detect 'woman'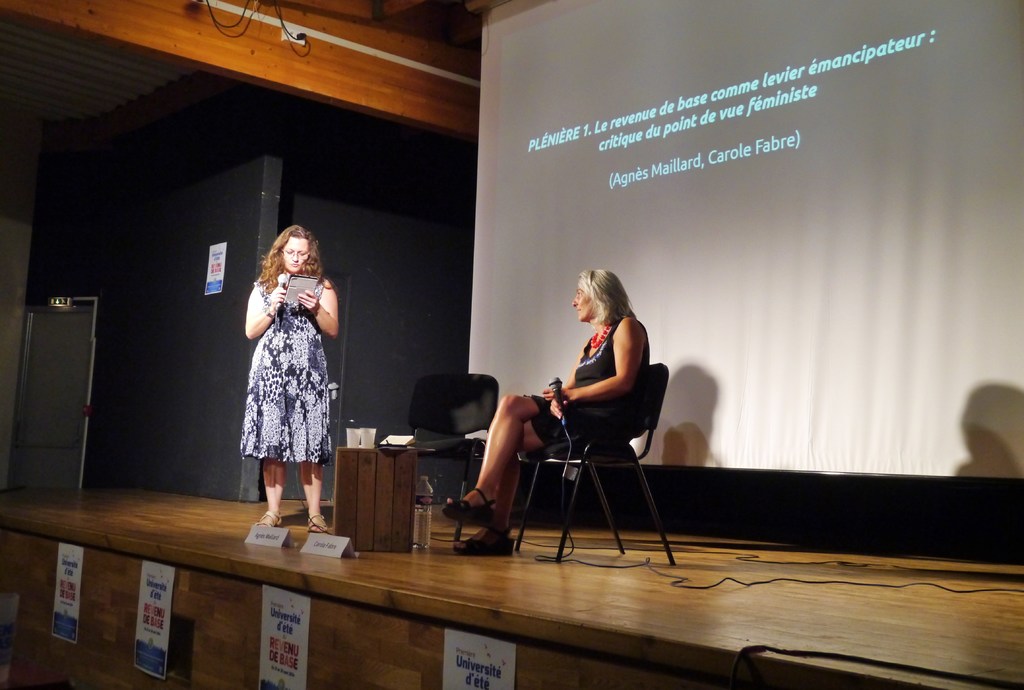
[left=438, top=274, right=664, bottom=566]
